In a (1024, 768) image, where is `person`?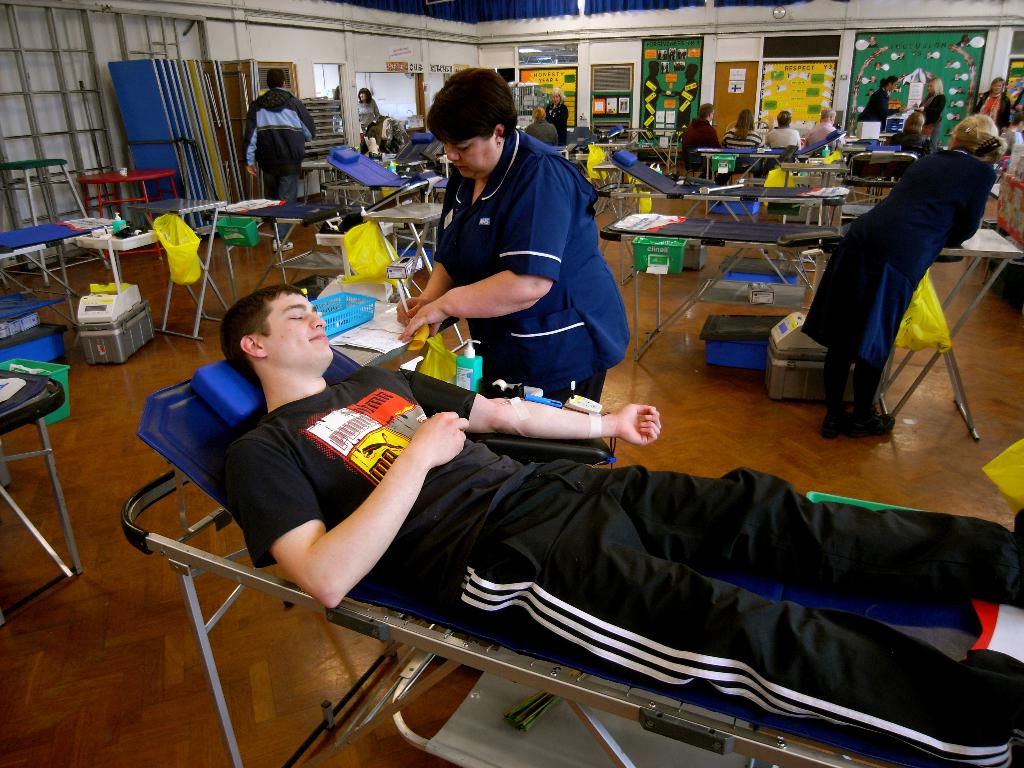
bbox=(395, 64, 641, 397).
